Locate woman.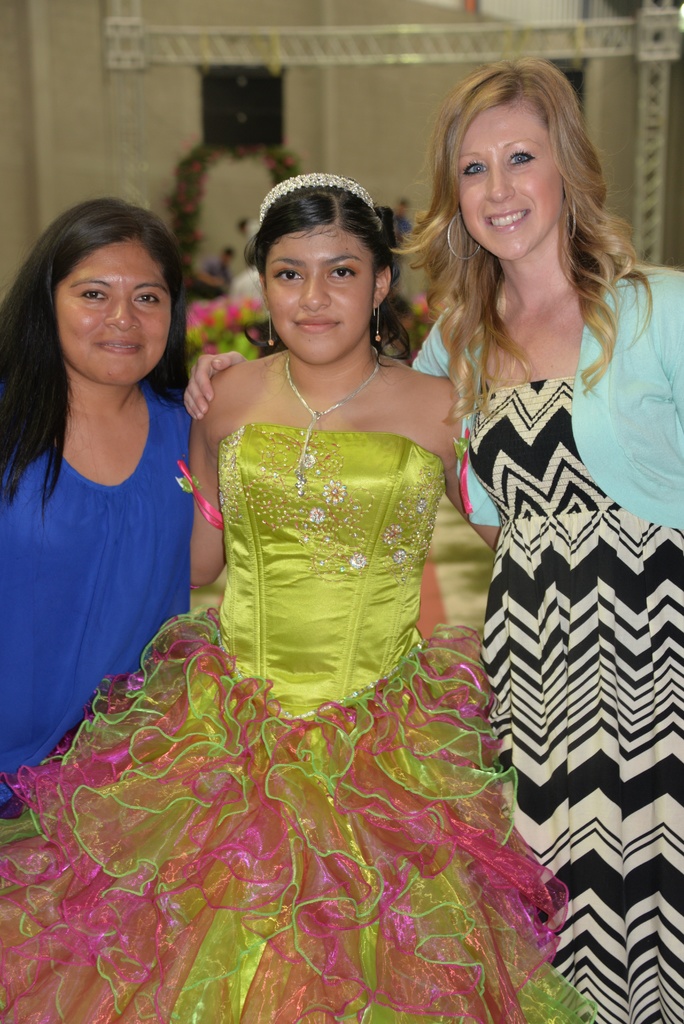
Bounding box: bbox=[189, 60, 683, 1023].
